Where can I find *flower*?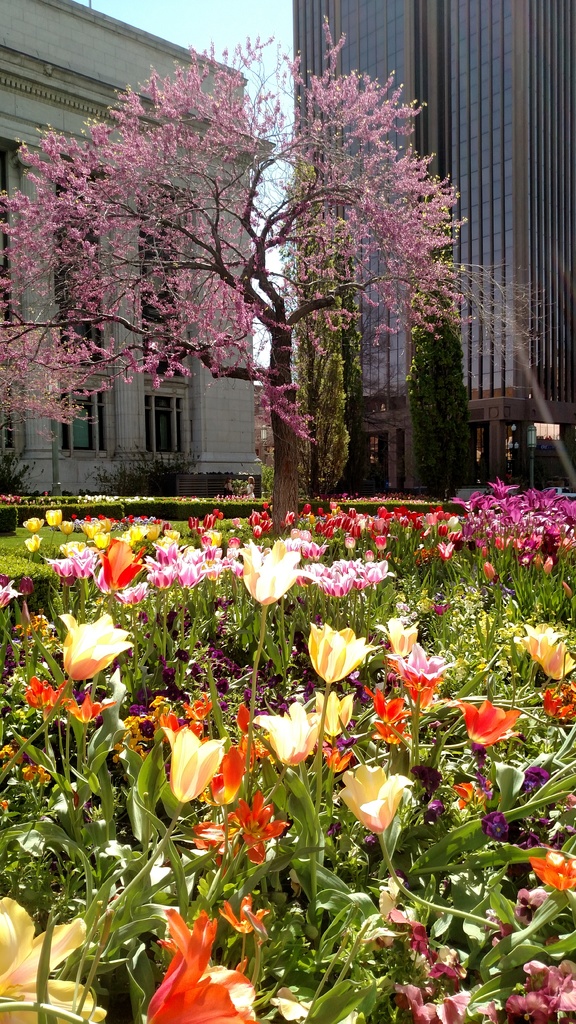
You can find it at <box>308,622,378,685</box>.
